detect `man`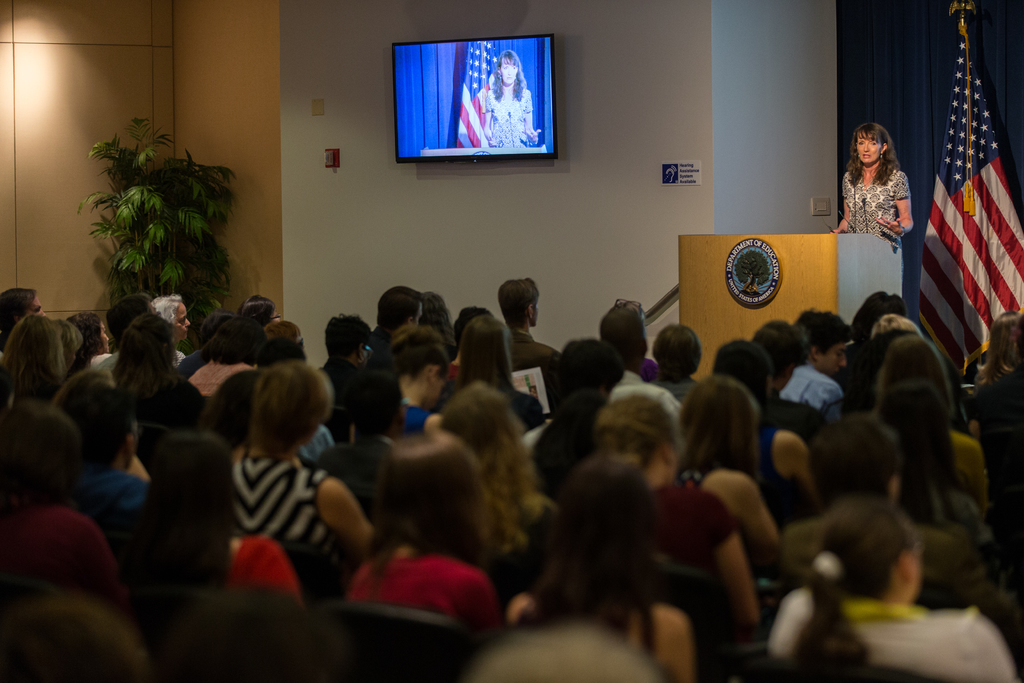
[x1=368, y1=281, x2=429, y2=373]
